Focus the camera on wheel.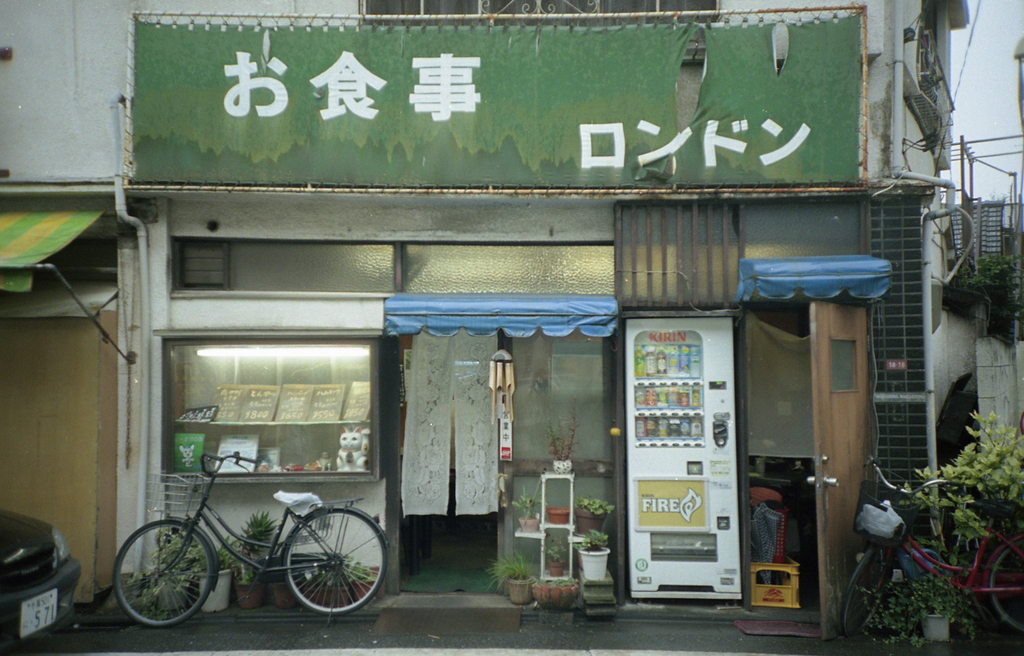
Focus region: 986:538:1023:640.
